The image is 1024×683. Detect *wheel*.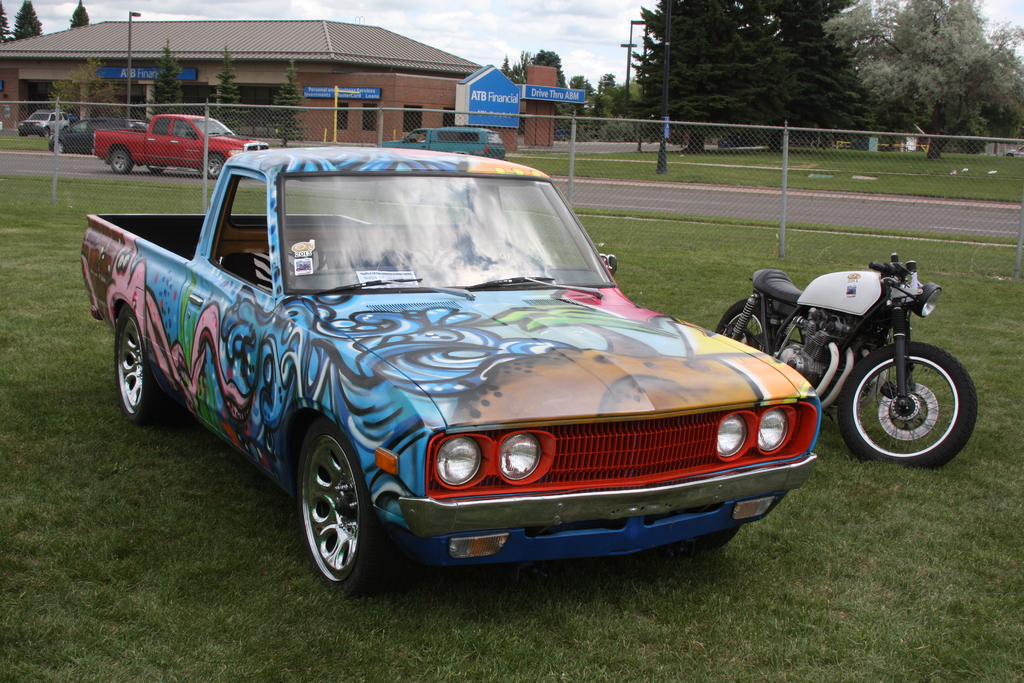
Detection: 115, 304, 169, 424.
